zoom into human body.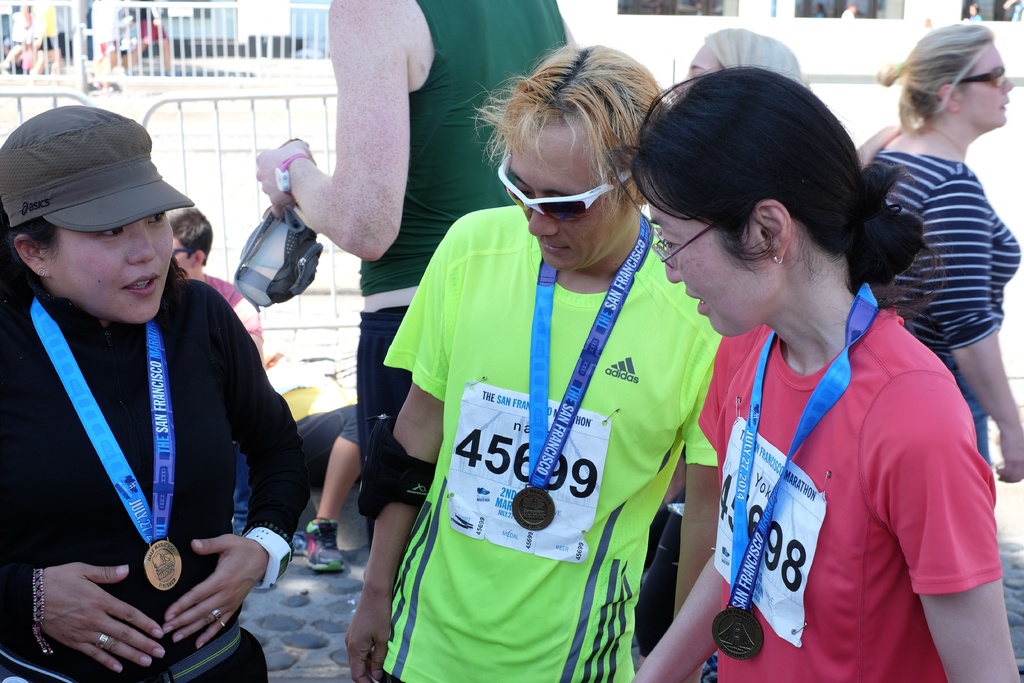
Zoom target: pyautogui.locateOnScreen(252, 0, 592, 518).
